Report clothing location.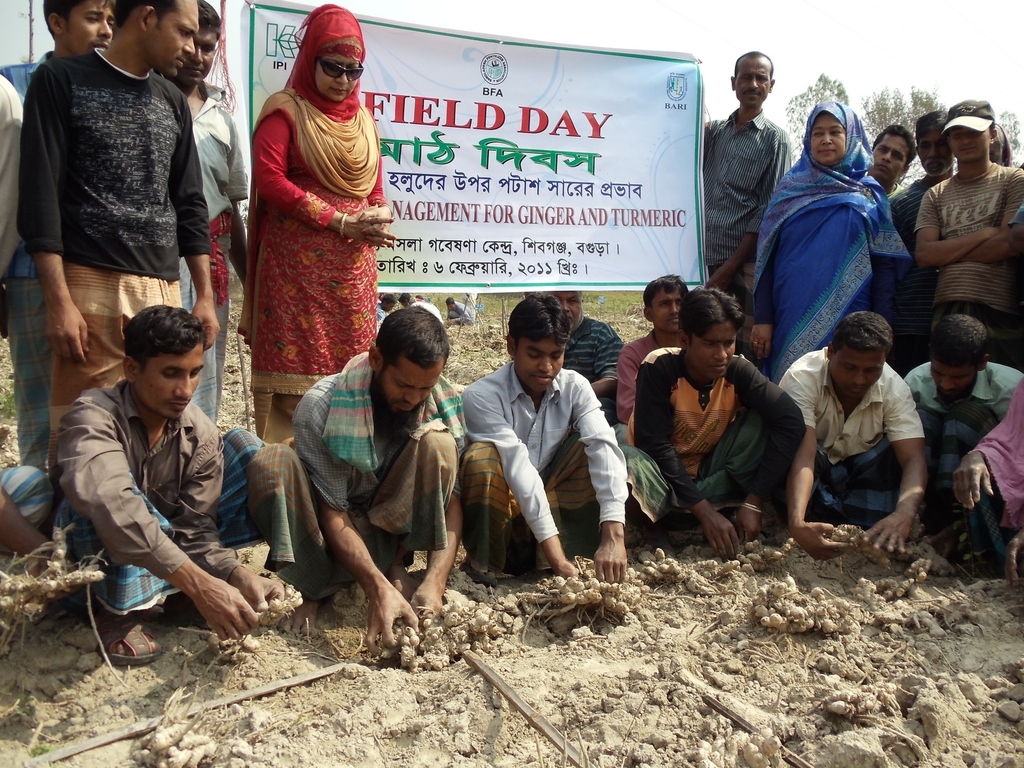
Report: {"left": 15, "top": 41, "right": 216, "bottom": 455}.
